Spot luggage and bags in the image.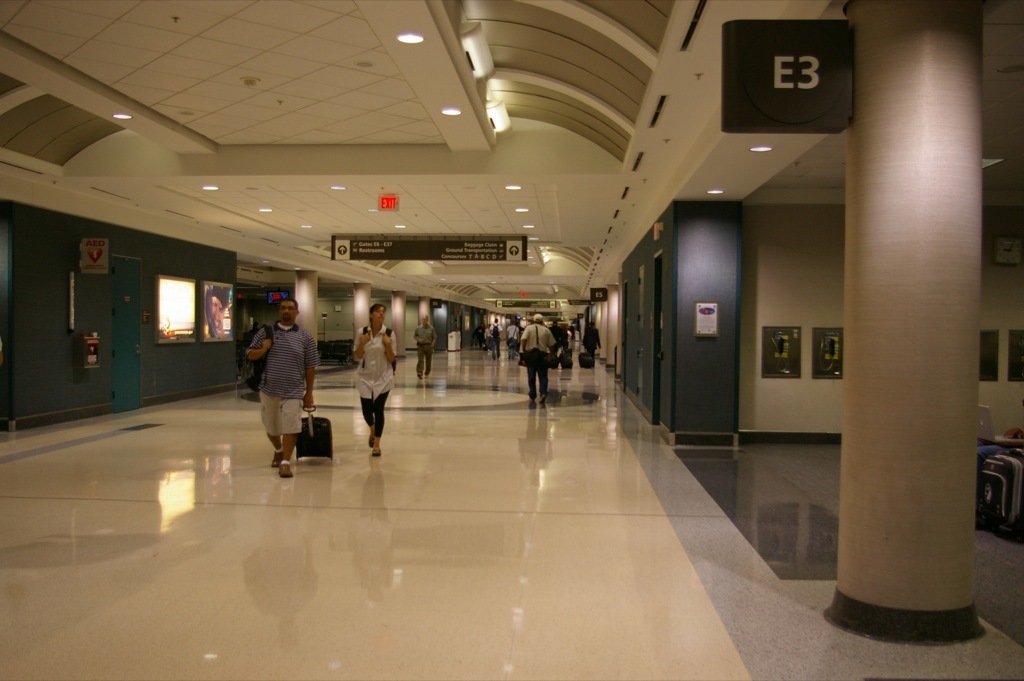
luggage and bags found at rect(296, 403, 333, 456).
